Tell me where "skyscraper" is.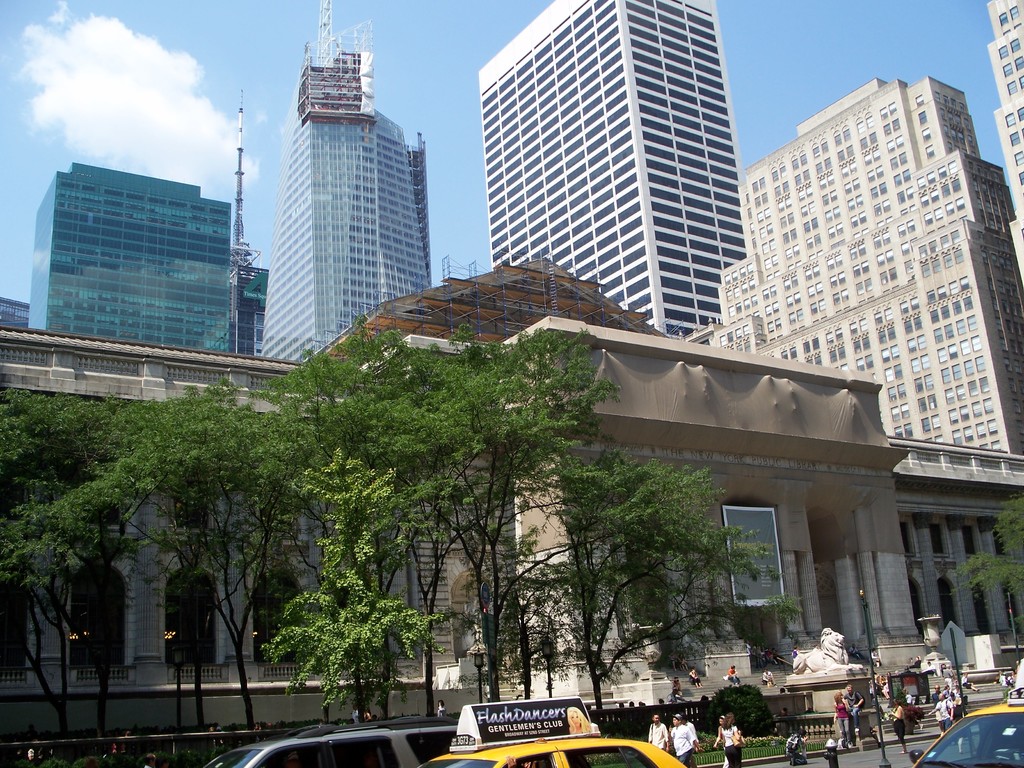
"skyscraper" is at [x1=243, y1=33, x2=424, y2=356].
